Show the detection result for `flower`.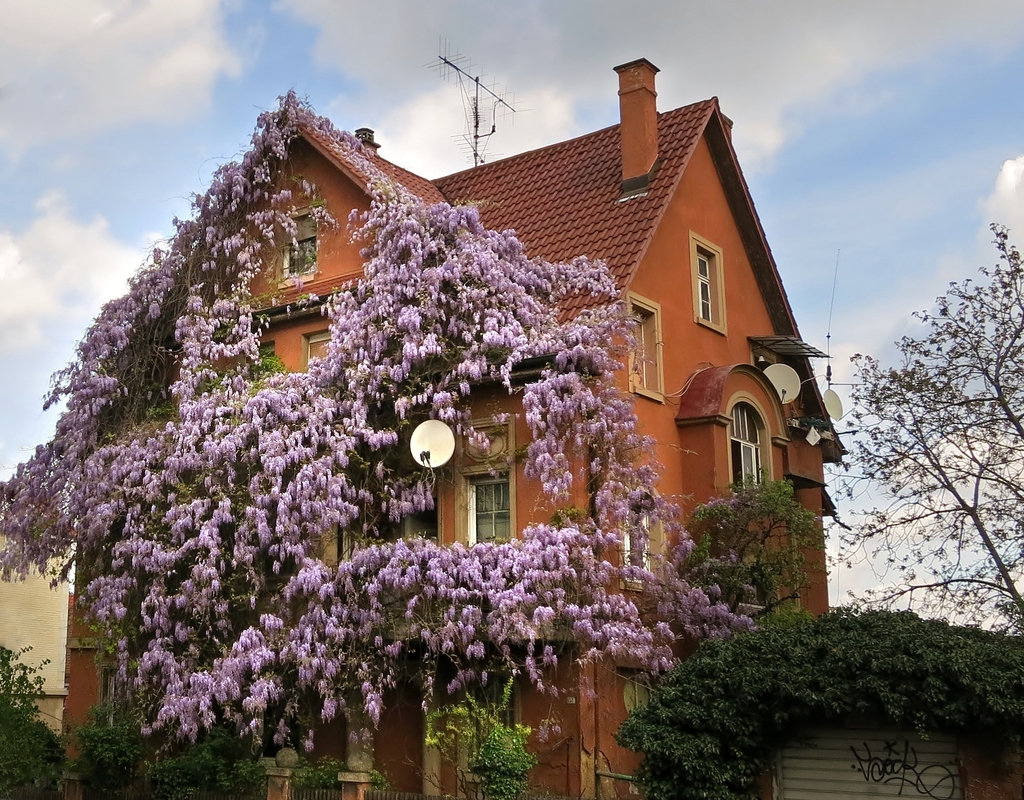
select_region(538, 478, 554, 492).
